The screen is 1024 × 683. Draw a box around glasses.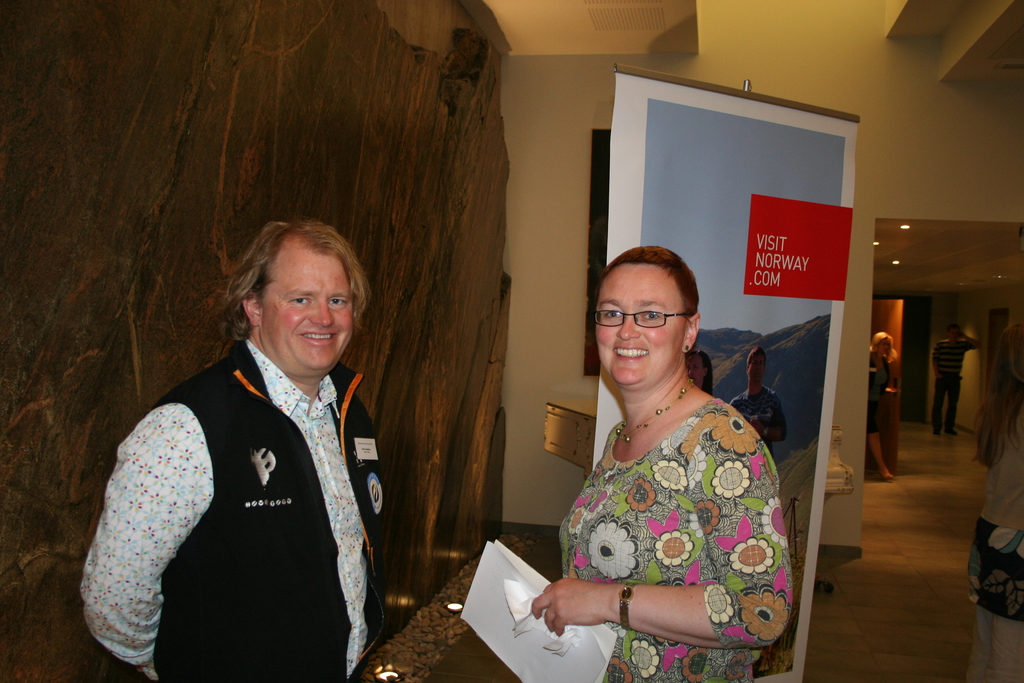
detection(599, 287, 703, 347).
